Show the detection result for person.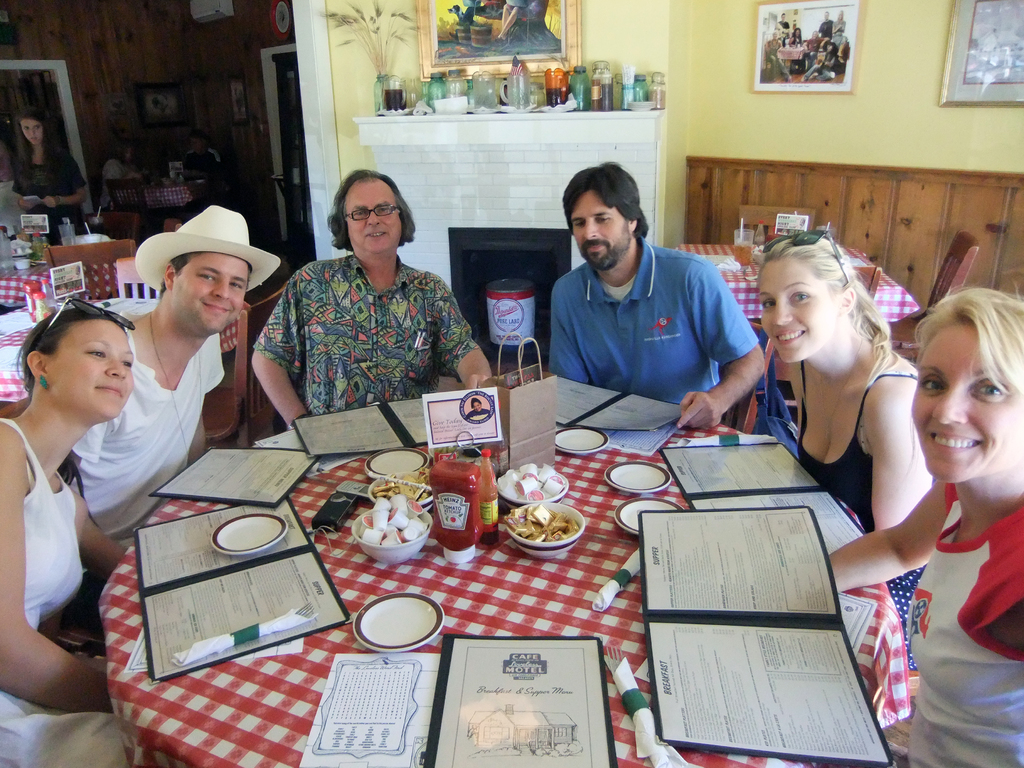
left=98, top=136, right=139, bottom=193.
